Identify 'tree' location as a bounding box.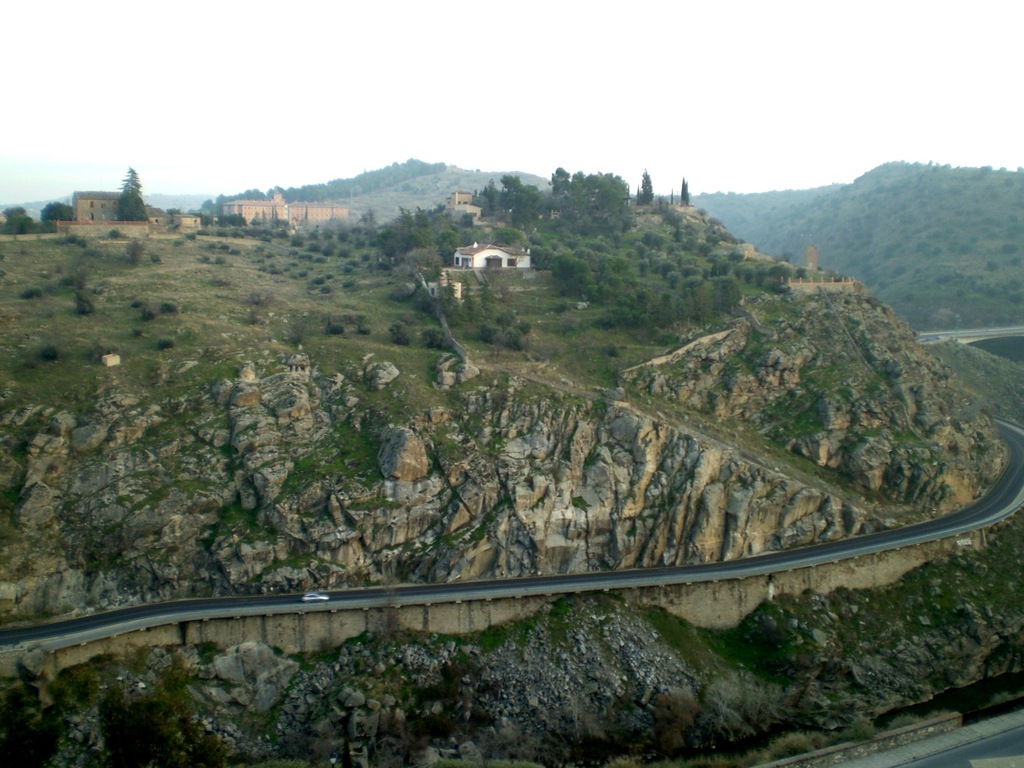
6, 205, 26, 235.
